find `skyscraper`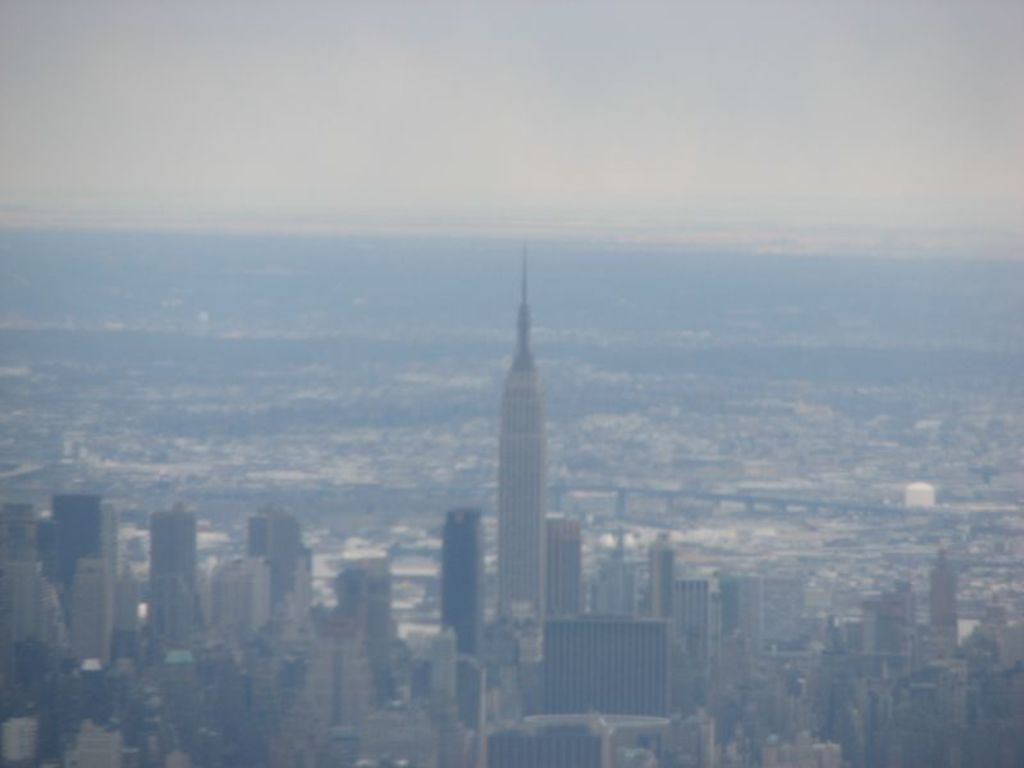
x1=457, y1=264, x2=582, y2=630
